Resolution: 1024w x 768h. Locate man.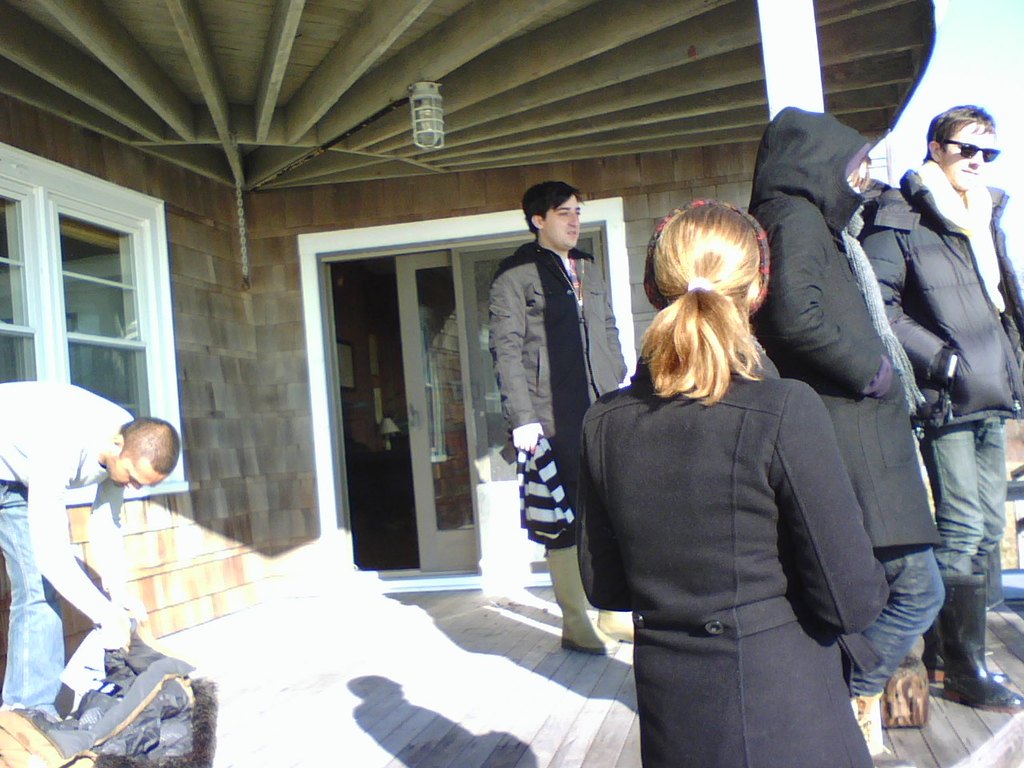
box=[471, 187, 642, 659].
